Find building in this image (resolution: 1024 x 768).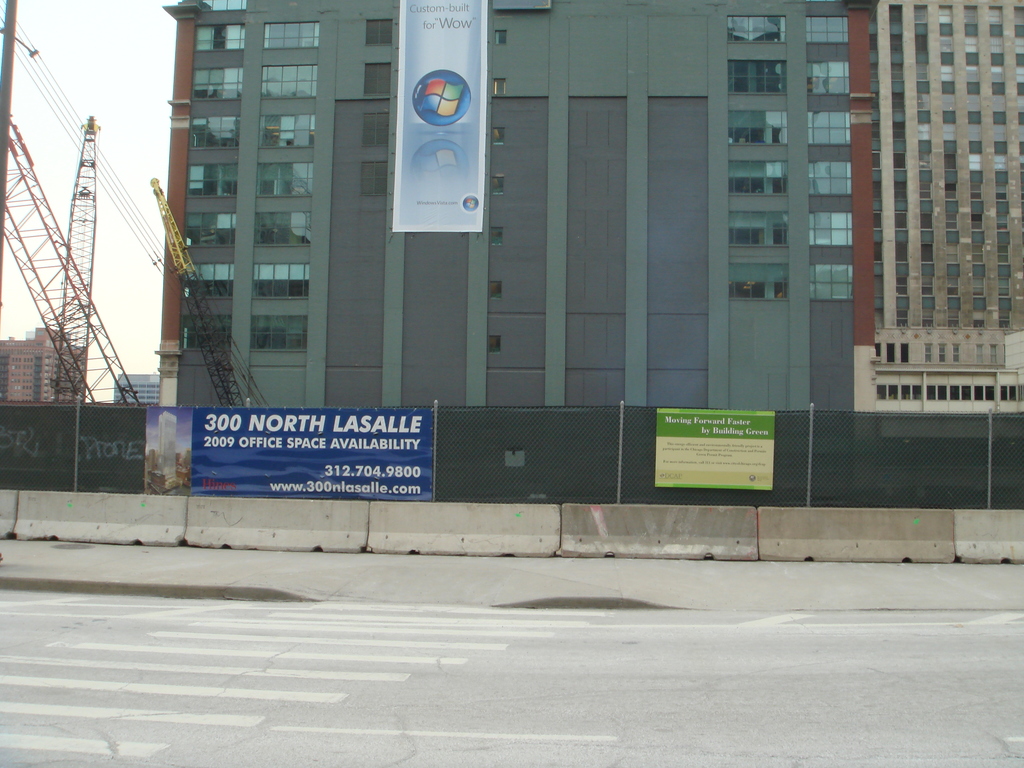
(x1=0, y1=329, x2=86, y2=403).
